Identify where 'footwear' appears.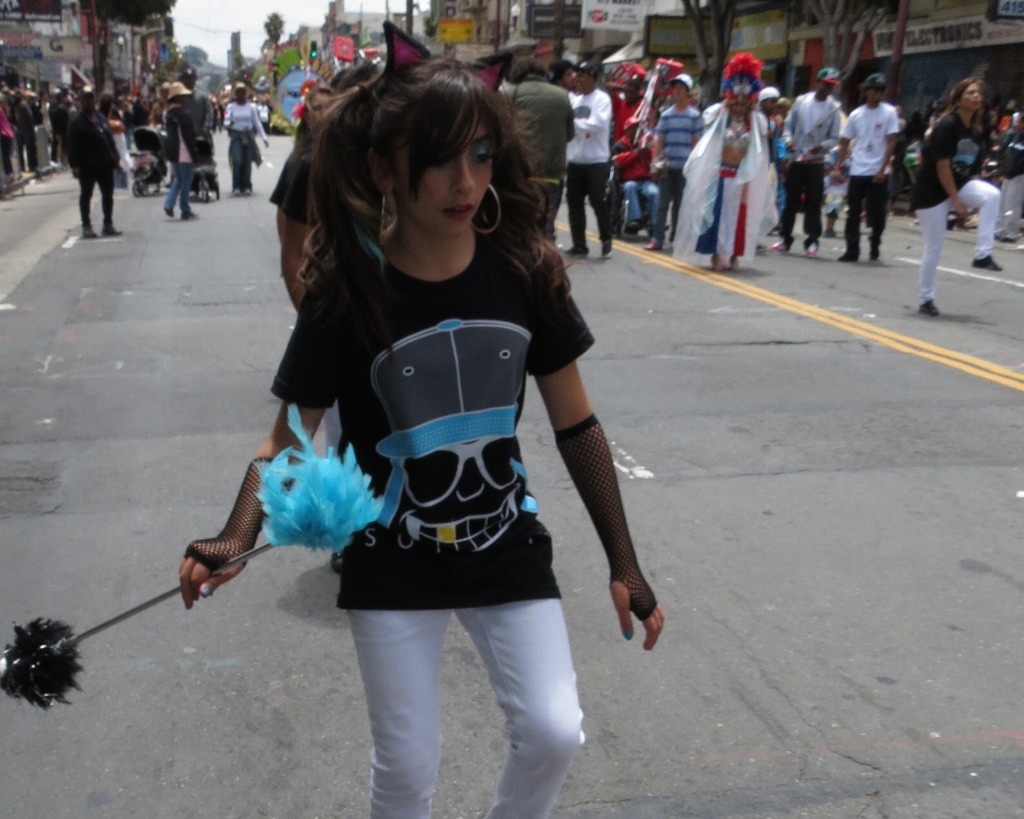
Appears at detection(104, 226, 122, 236).
